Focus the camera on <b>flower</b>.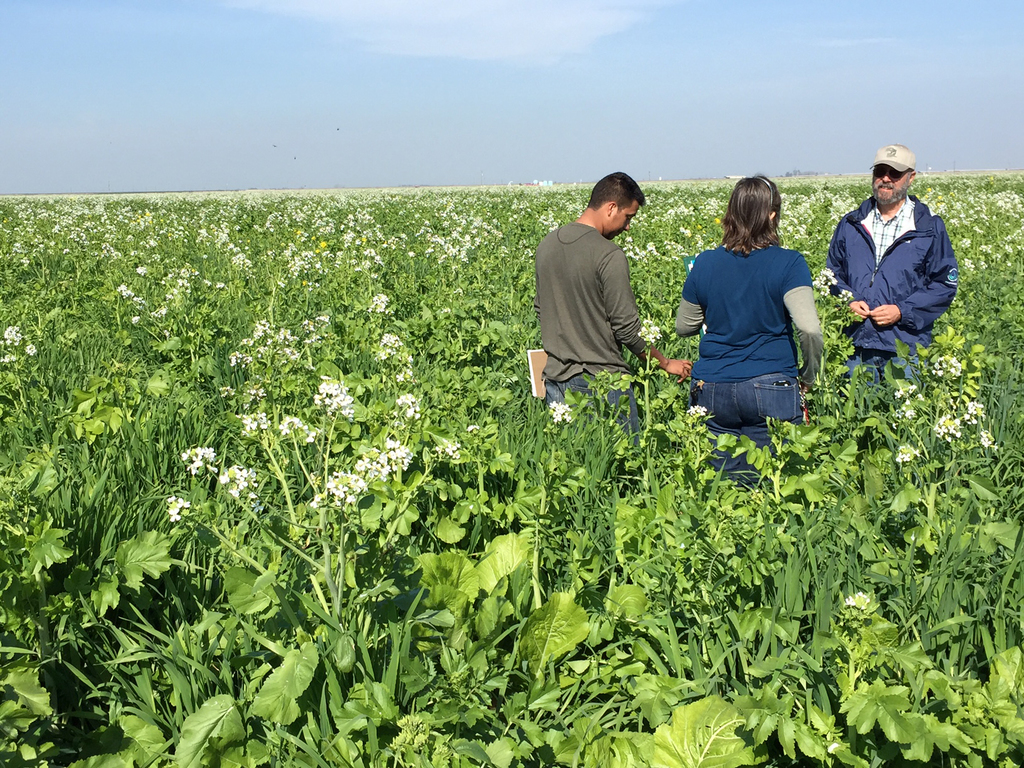
Focus region: (left=842, top=591, right=868, bottom=614).
